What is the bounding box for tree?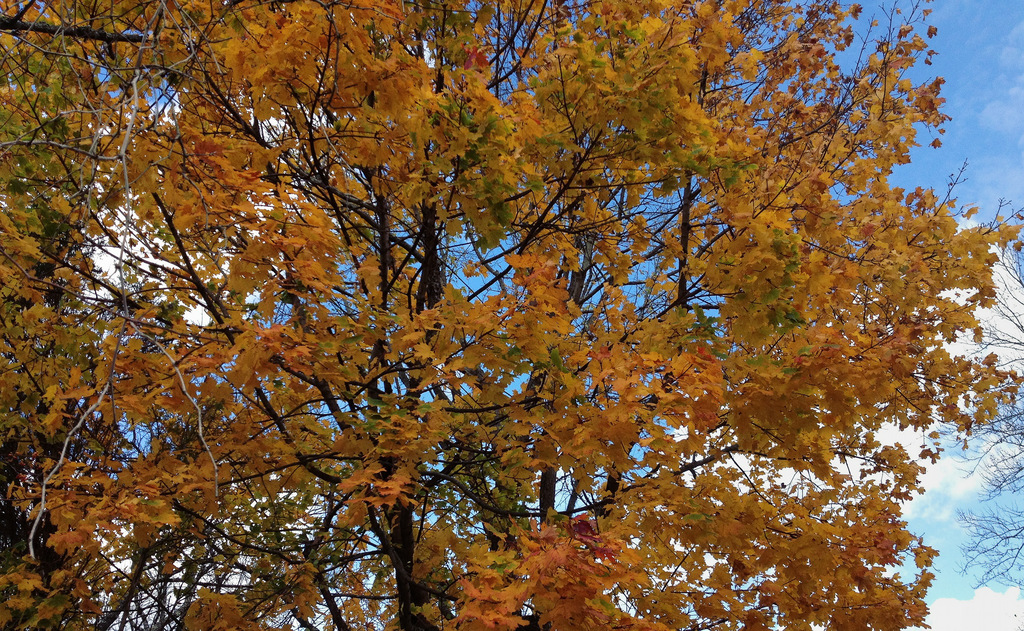
0,0,1023,630.
